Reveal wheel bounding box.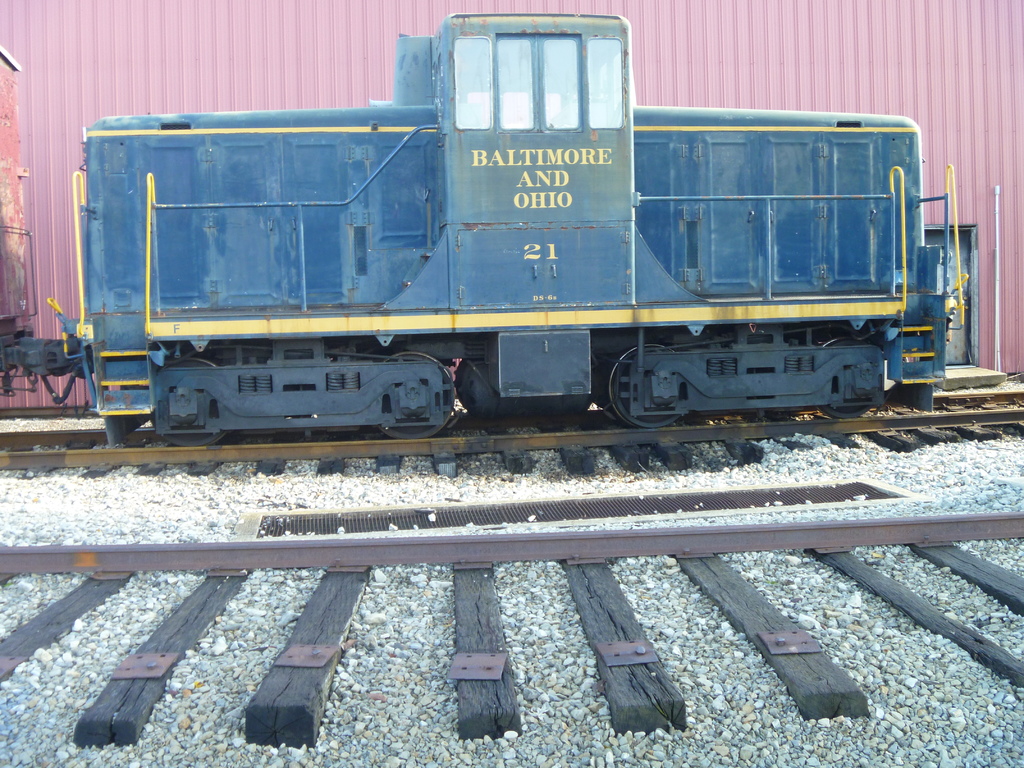
Revealed: 156:358:235:446.
